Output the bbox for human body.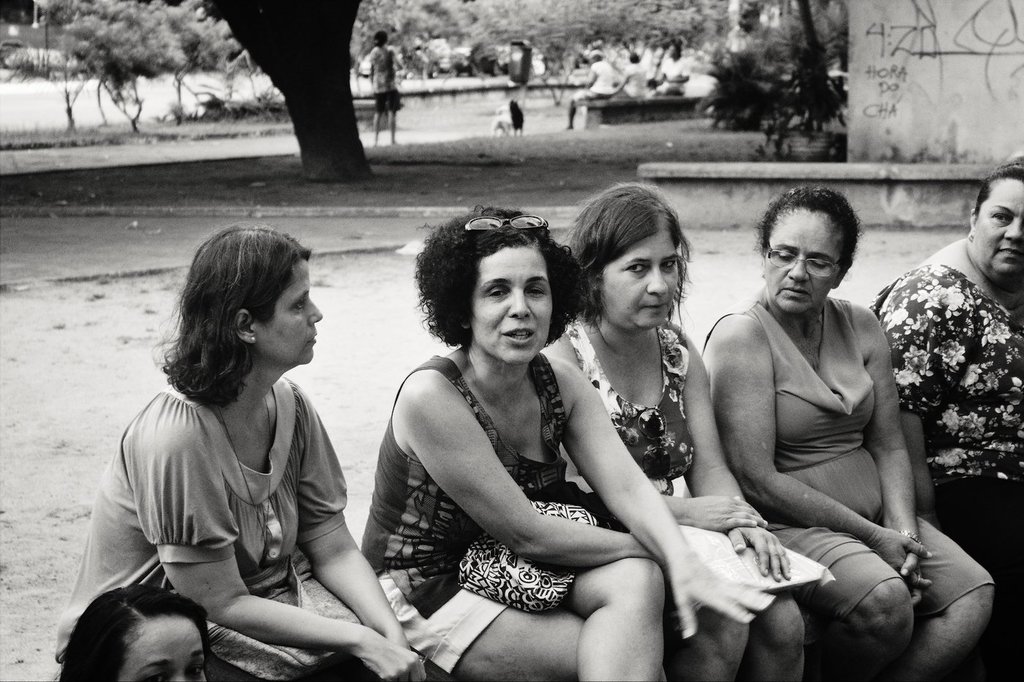
left=542, top=178, right=802, bottom=681.
